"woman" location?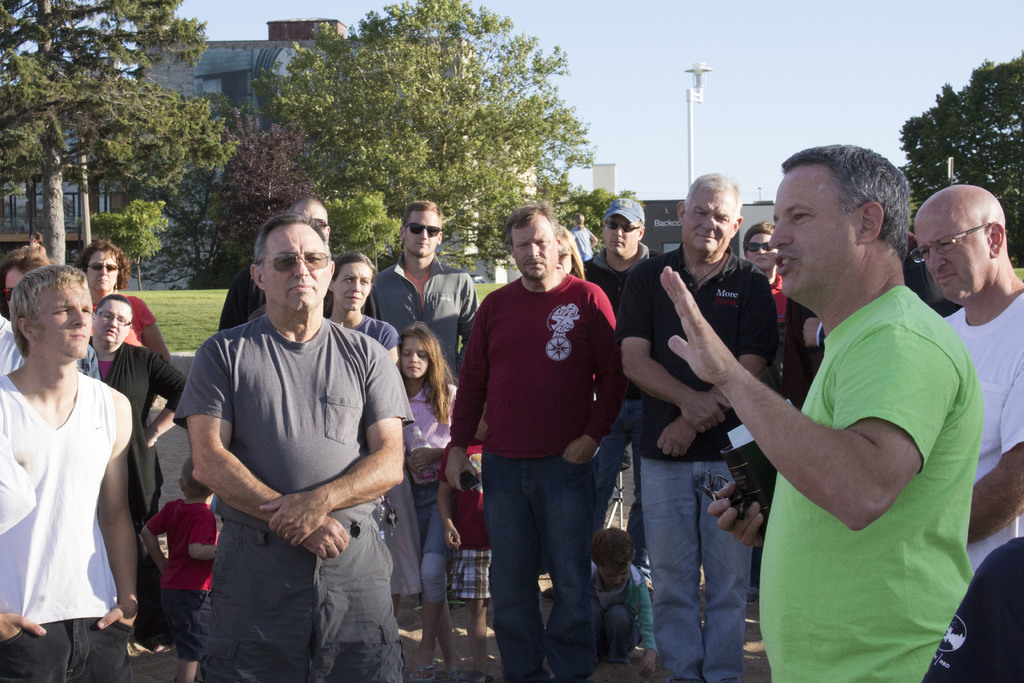
box=[78, 236, 173, 354]
